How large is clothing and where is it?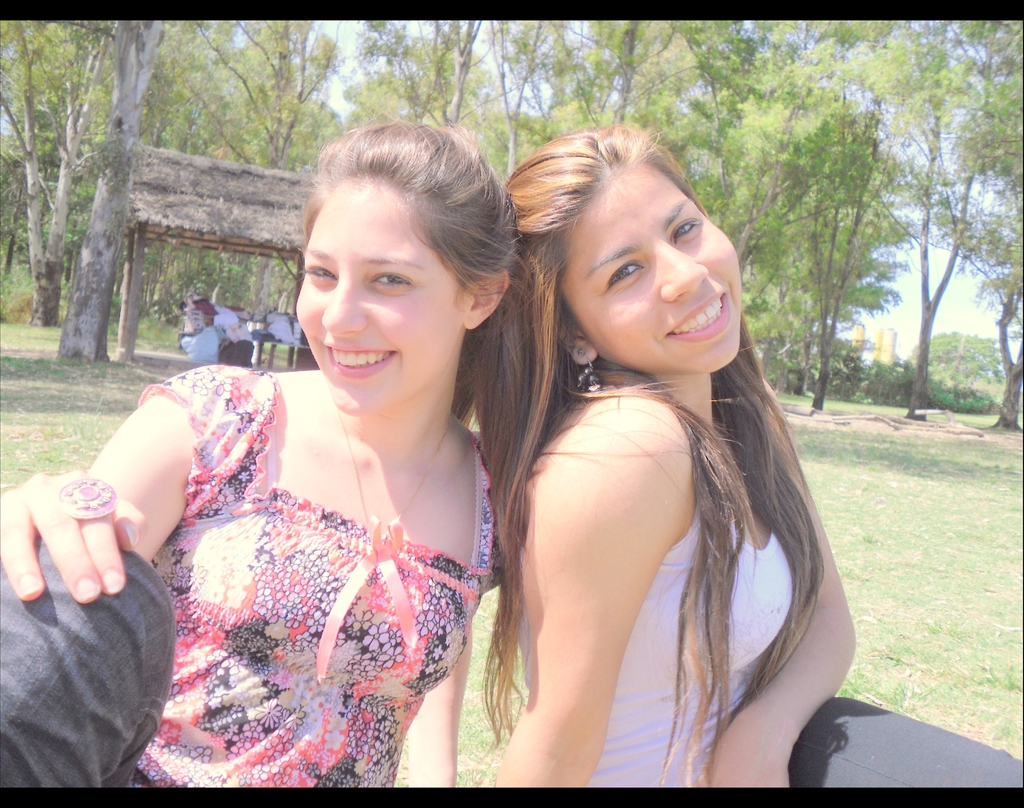
Bounding box: 212 310 260 364.
